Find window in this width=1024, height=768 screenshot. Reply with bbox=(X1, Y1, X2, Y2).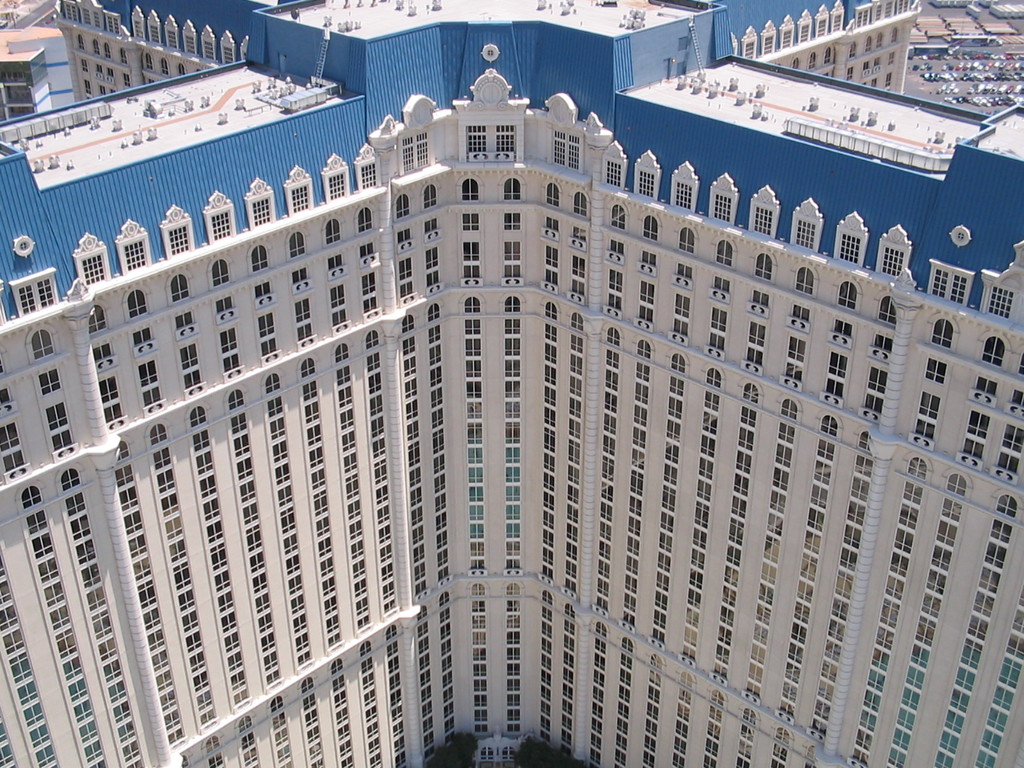
bbox=(570, 225, 588, 246).
